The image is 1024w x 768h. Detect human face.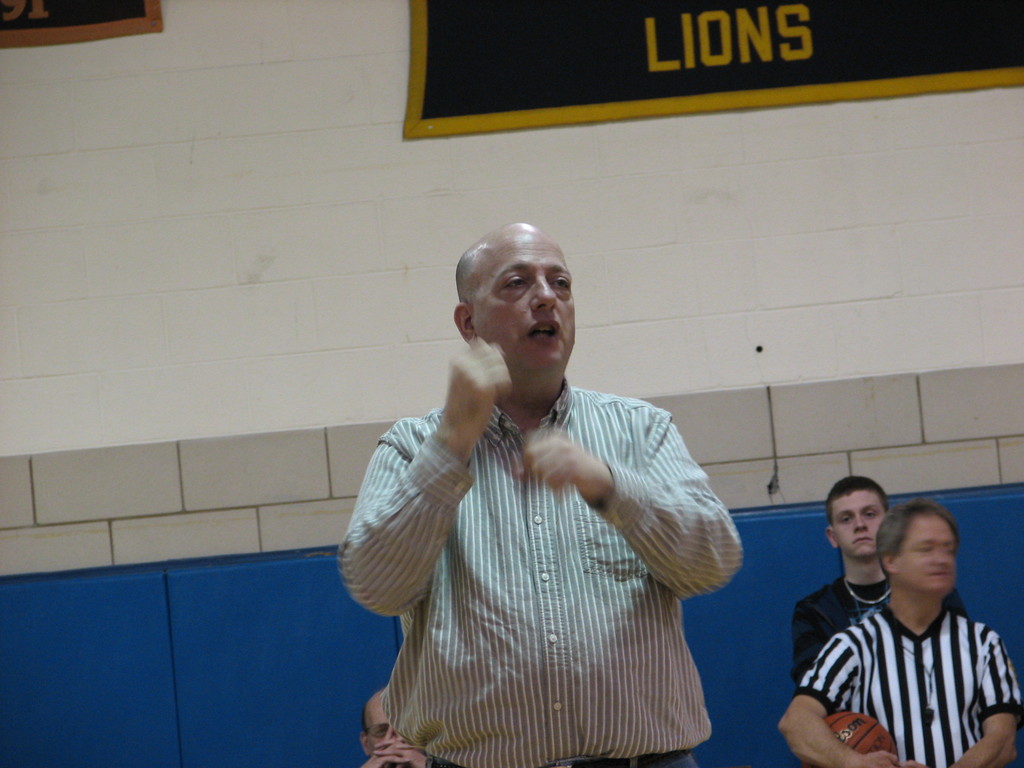
Detection: 820:485:893:564.
